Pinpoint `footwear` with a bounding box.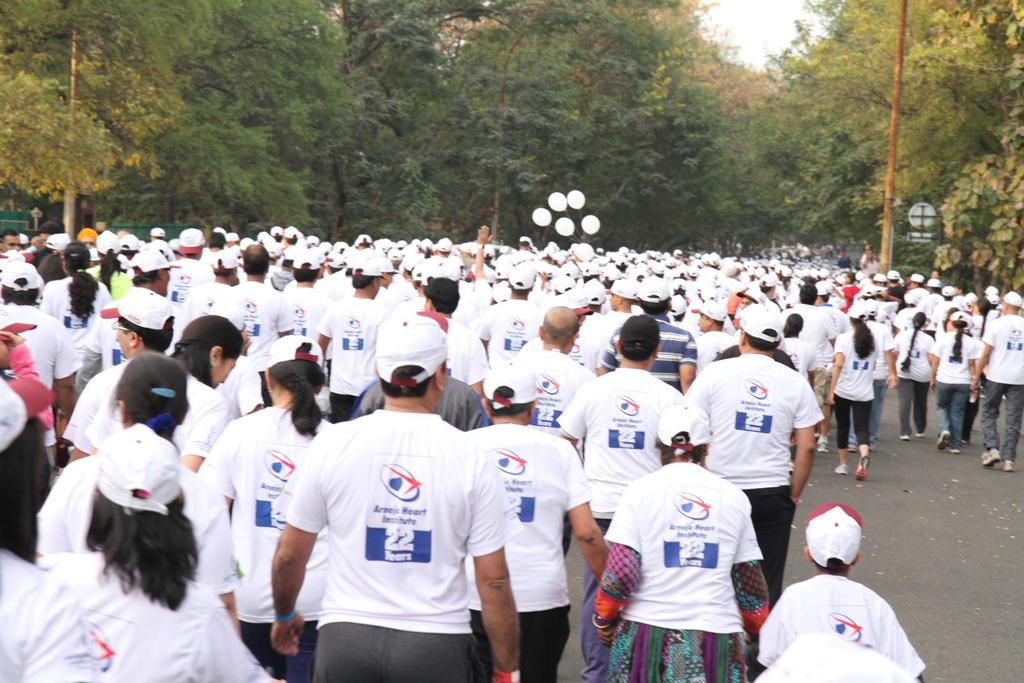
934/429/952/451.
